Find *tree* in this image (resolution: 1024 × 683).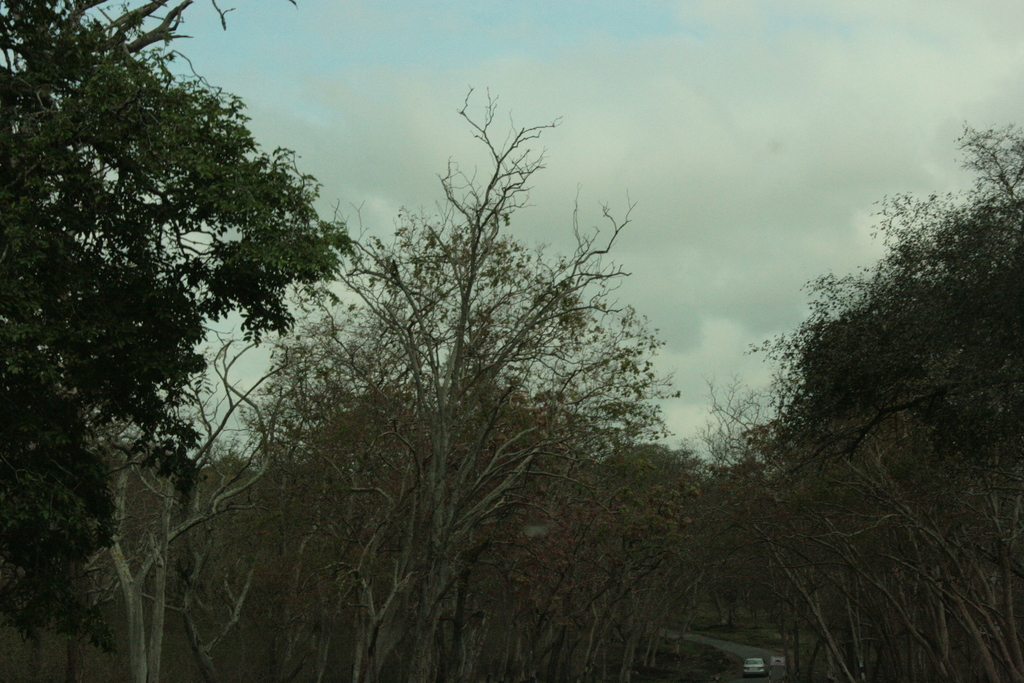
select_region(99, 211, 298, 682).
